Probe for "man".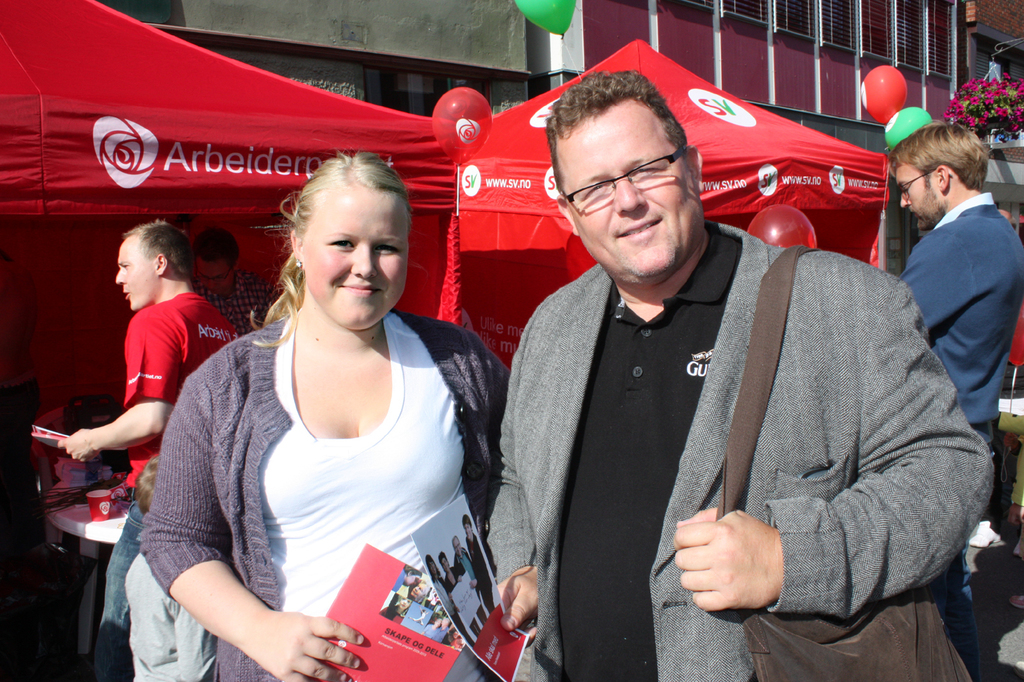
Probe result: [195, 231, 285, 337].
